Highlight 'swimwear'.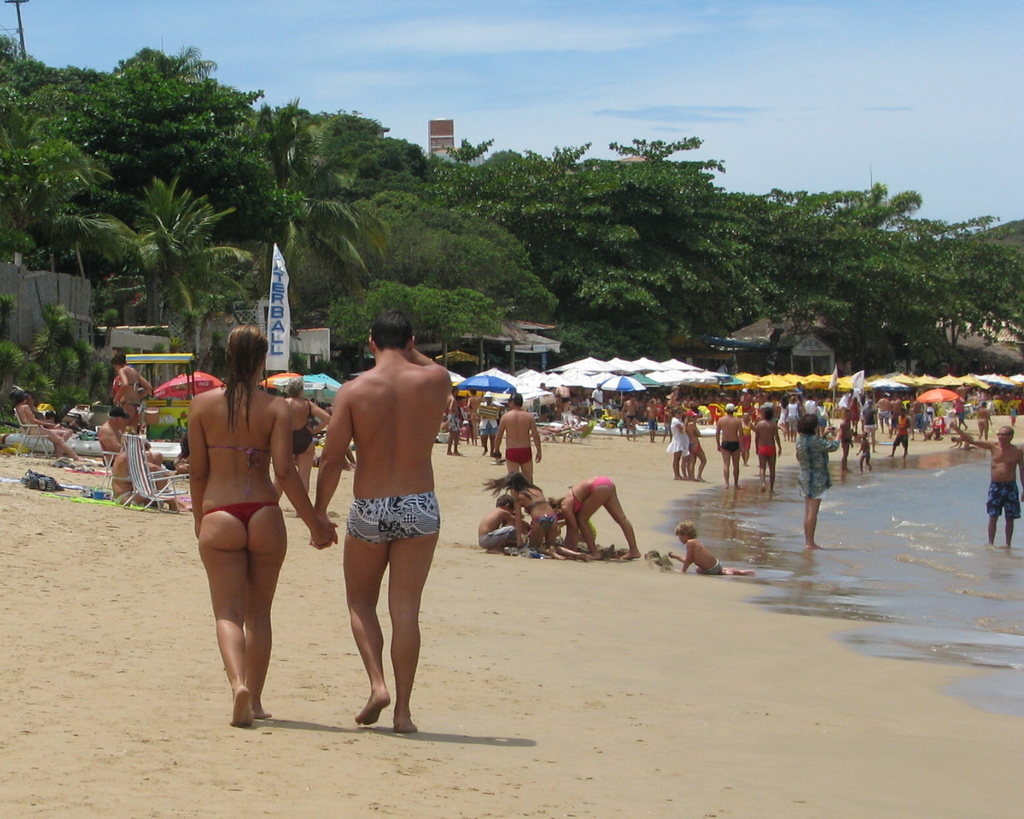
Highlighted region: crop(198, 439, 270, 494).
